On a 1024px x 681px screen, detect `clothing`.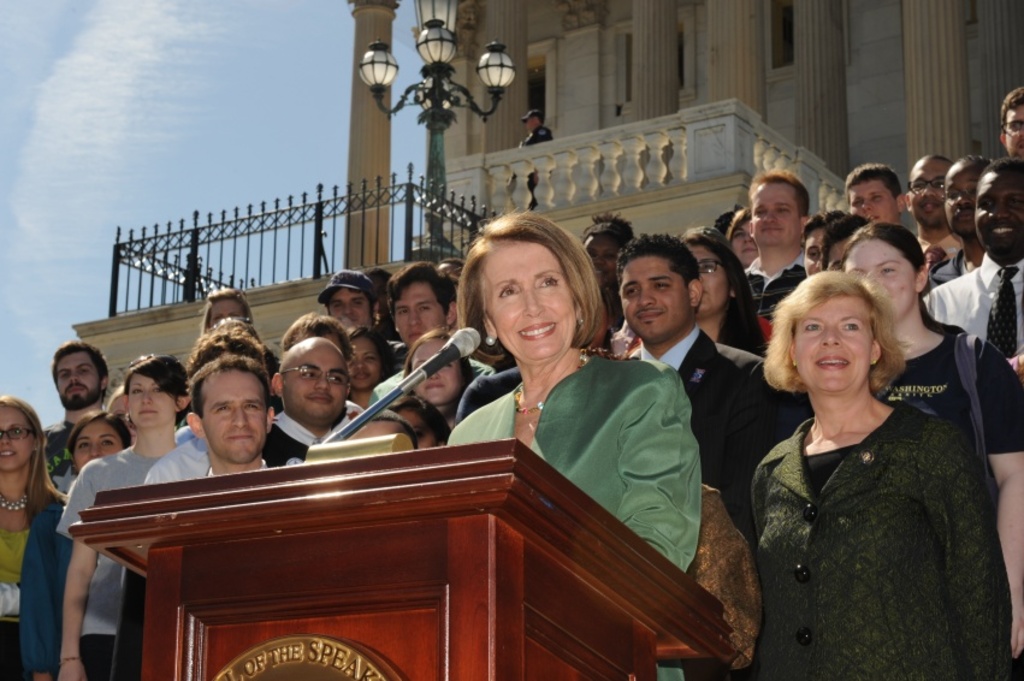
[left=42, top=432, right=178, bottom=680].
